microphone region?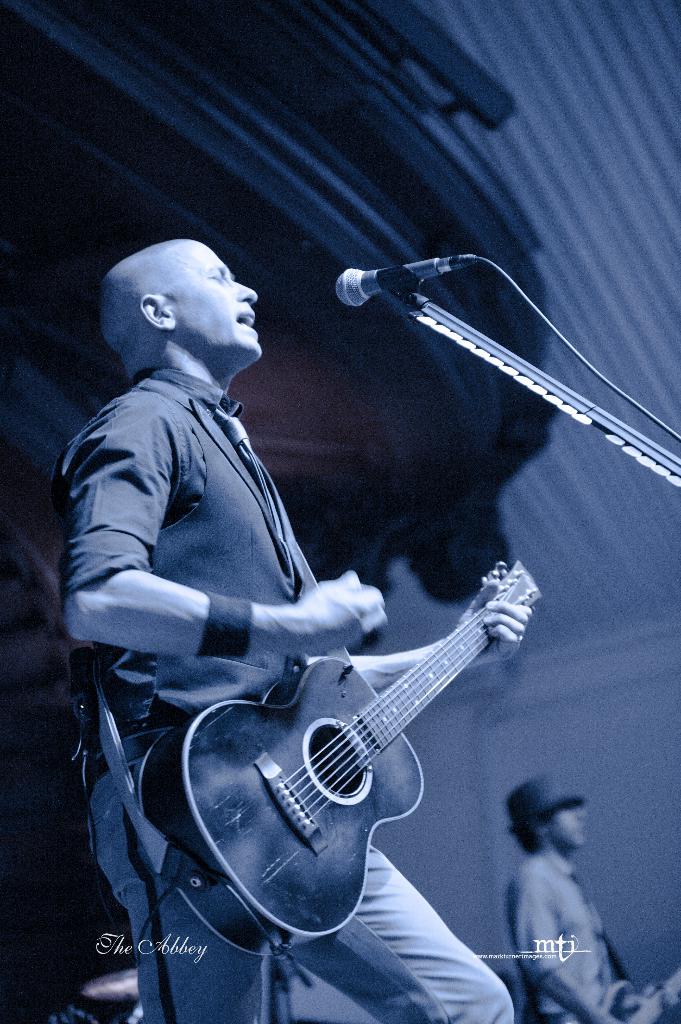
bbox=(327, 252, 474, 307)
